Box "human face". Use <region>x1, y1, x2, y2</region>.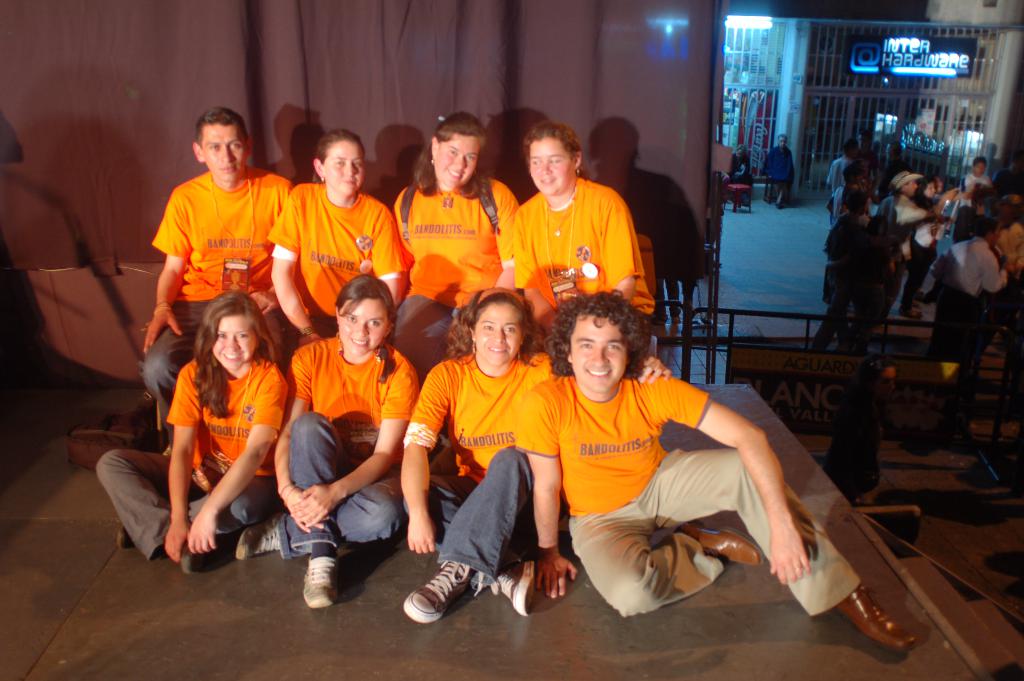
<region>907, 180, 918, 197</region>.
